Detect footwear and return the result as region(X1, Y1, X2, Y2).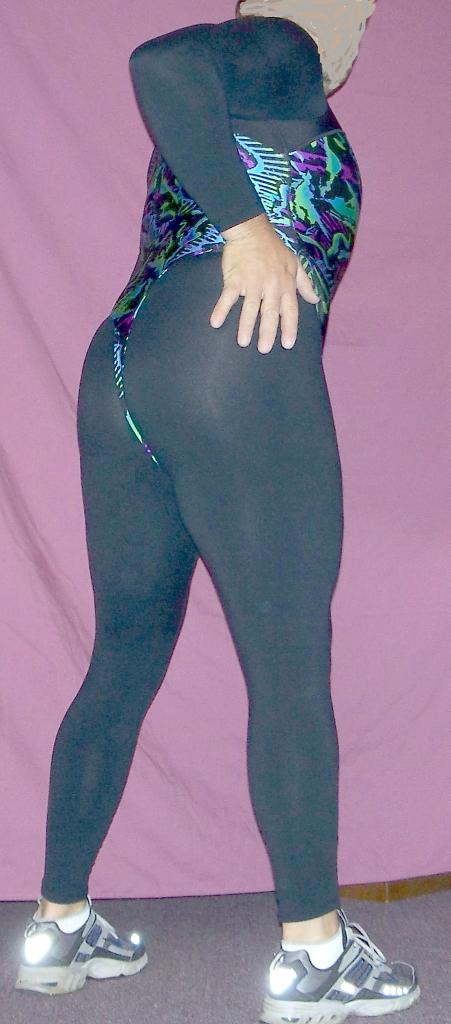
region(11, 886, 155, 1001).
